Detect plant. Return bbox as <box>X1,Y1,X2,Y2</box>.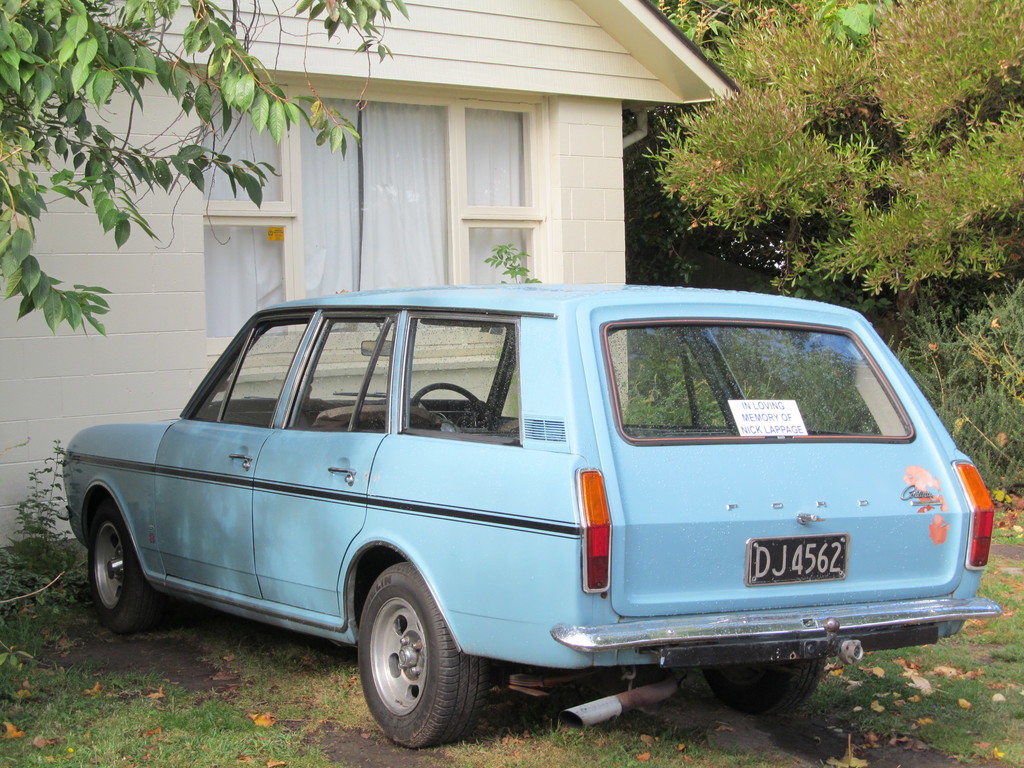
<box>10,442,70,579</box>.
